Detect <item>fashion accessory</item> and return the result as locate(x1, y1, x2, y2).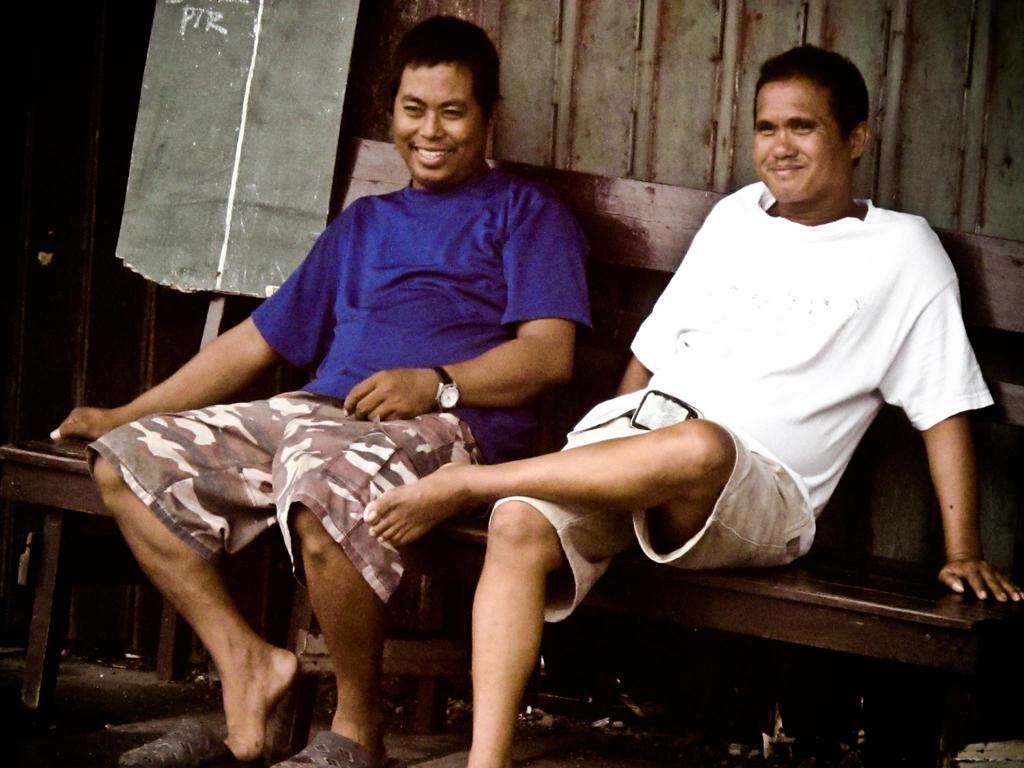
locate(123, 716, 263, 767).
